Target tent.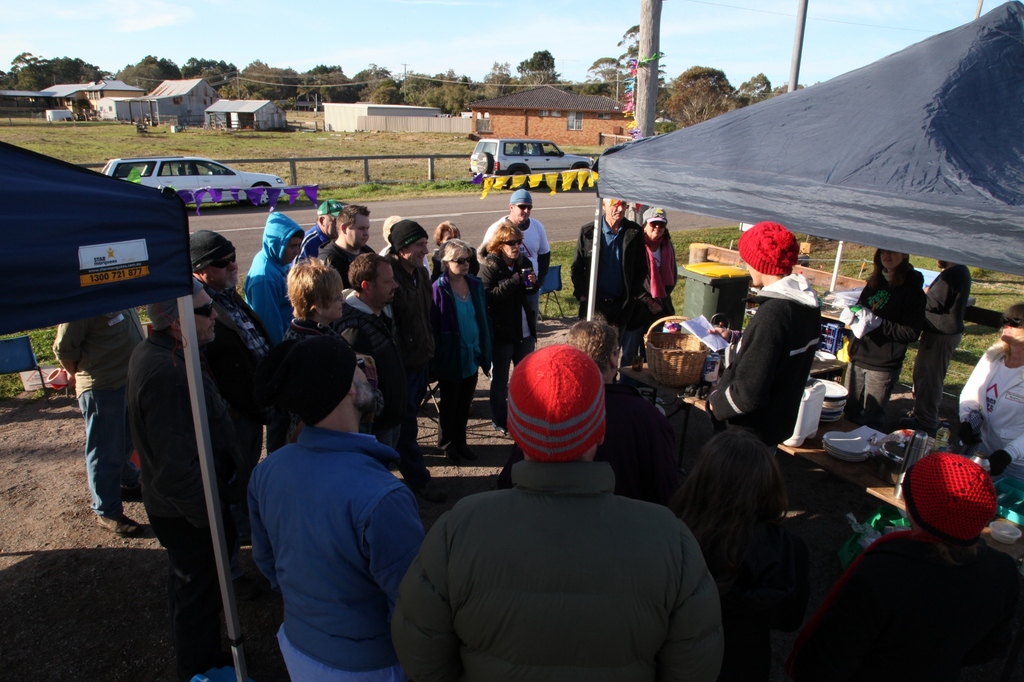
Target region: locate(577, 0, 1023, 324).
